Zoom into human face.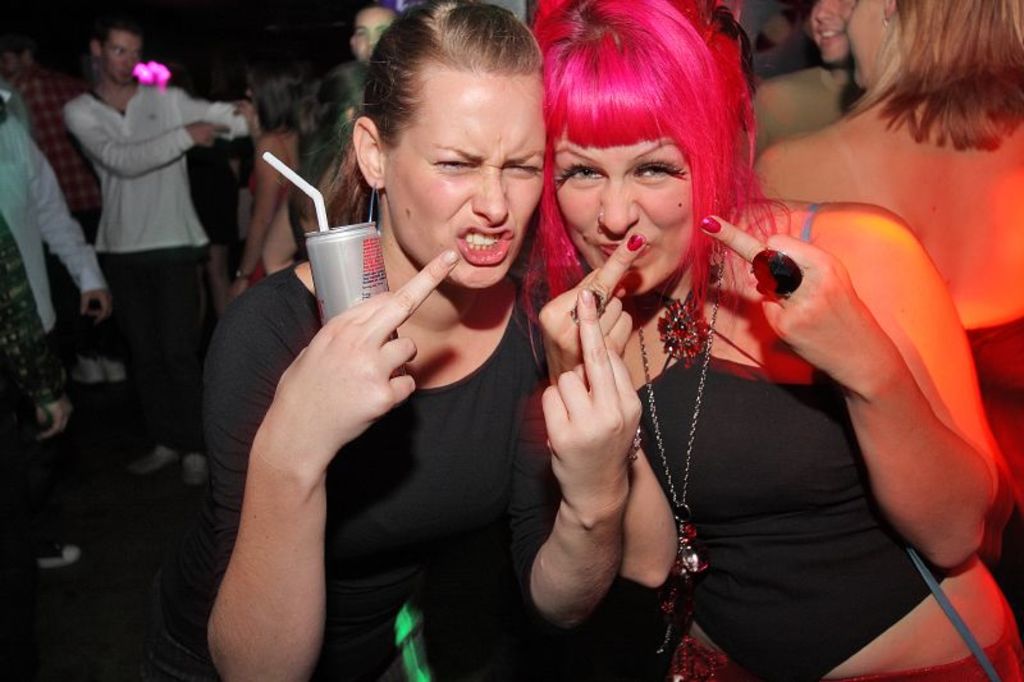
Zoom target: l=353, t=8, r=394, b=61.
